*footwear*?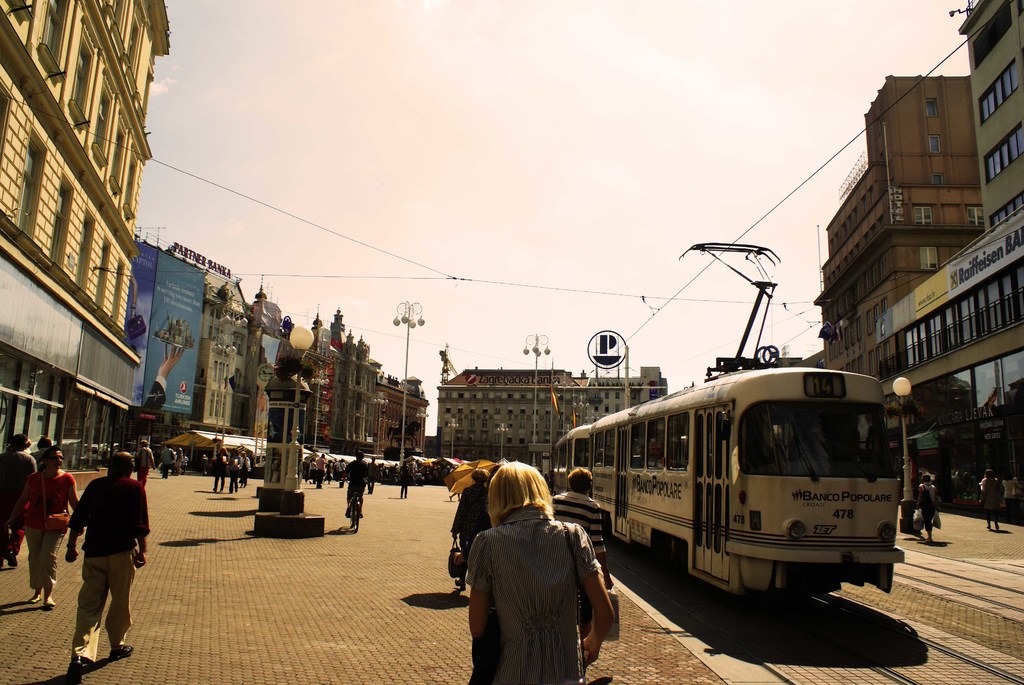
(left=110, top=646, right=134, bottom=662)
